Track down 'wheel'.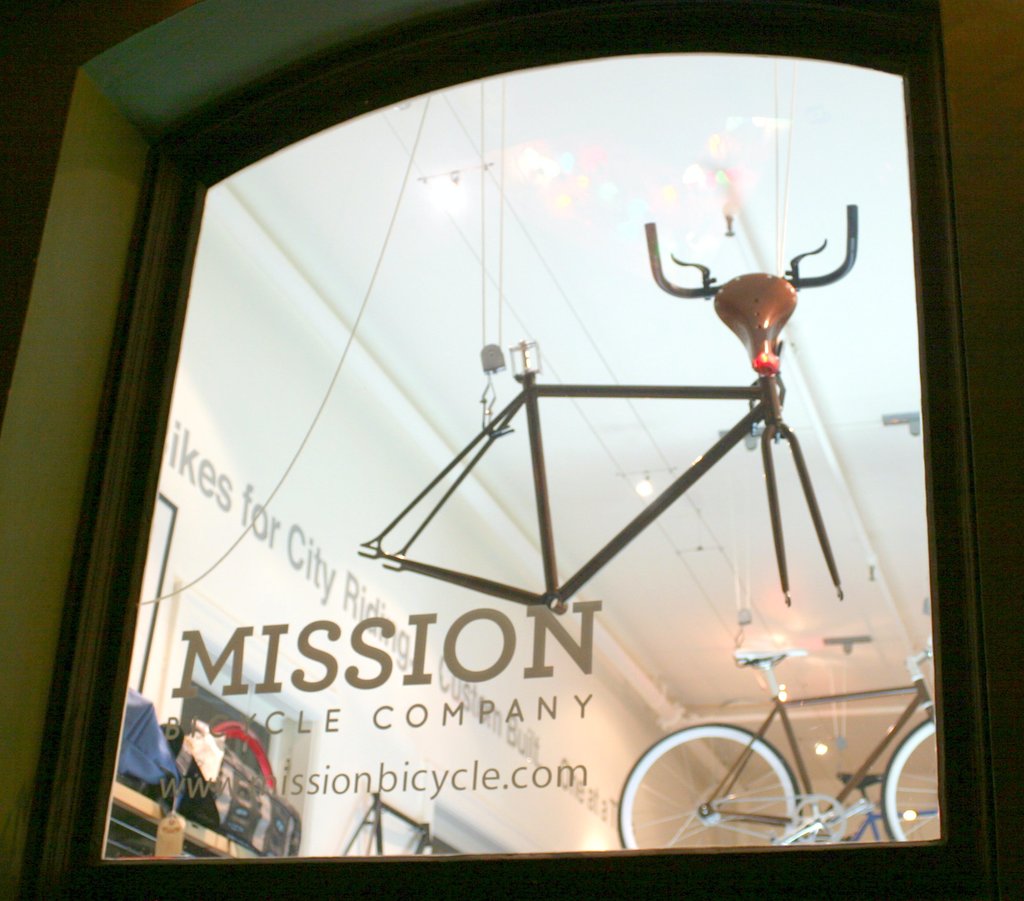
Tracked to x1=876 y1=710 x2=943 y2=844.
